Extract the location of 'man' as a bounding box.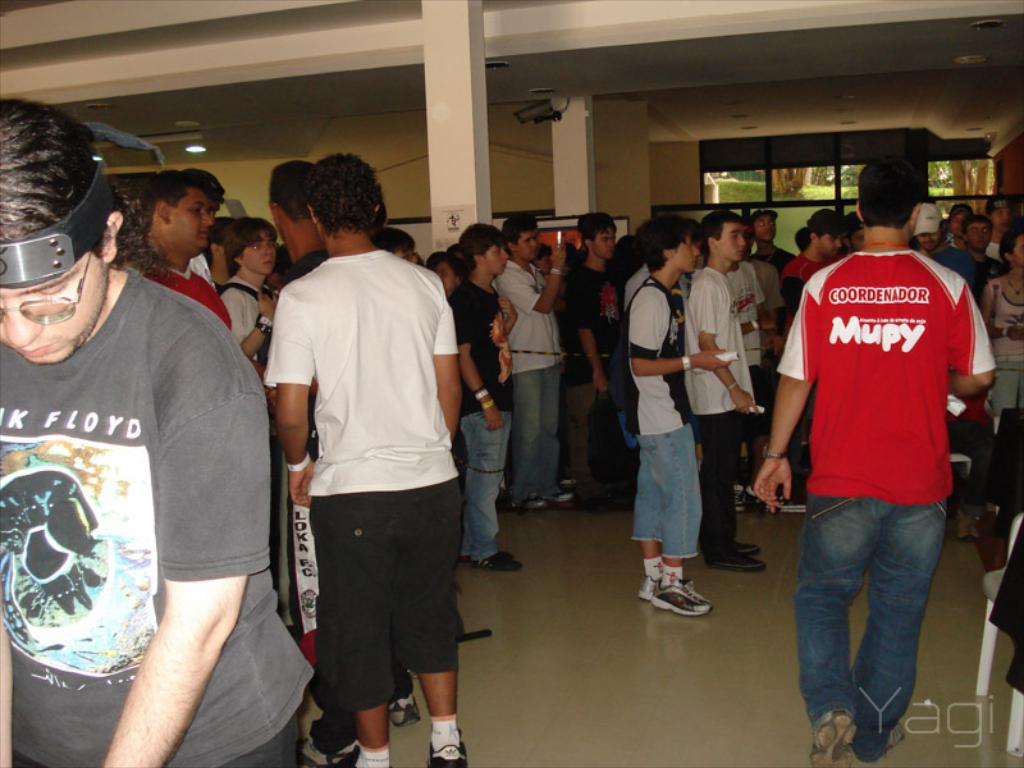
x1=559 y1=206 x2=630 y2=516.
